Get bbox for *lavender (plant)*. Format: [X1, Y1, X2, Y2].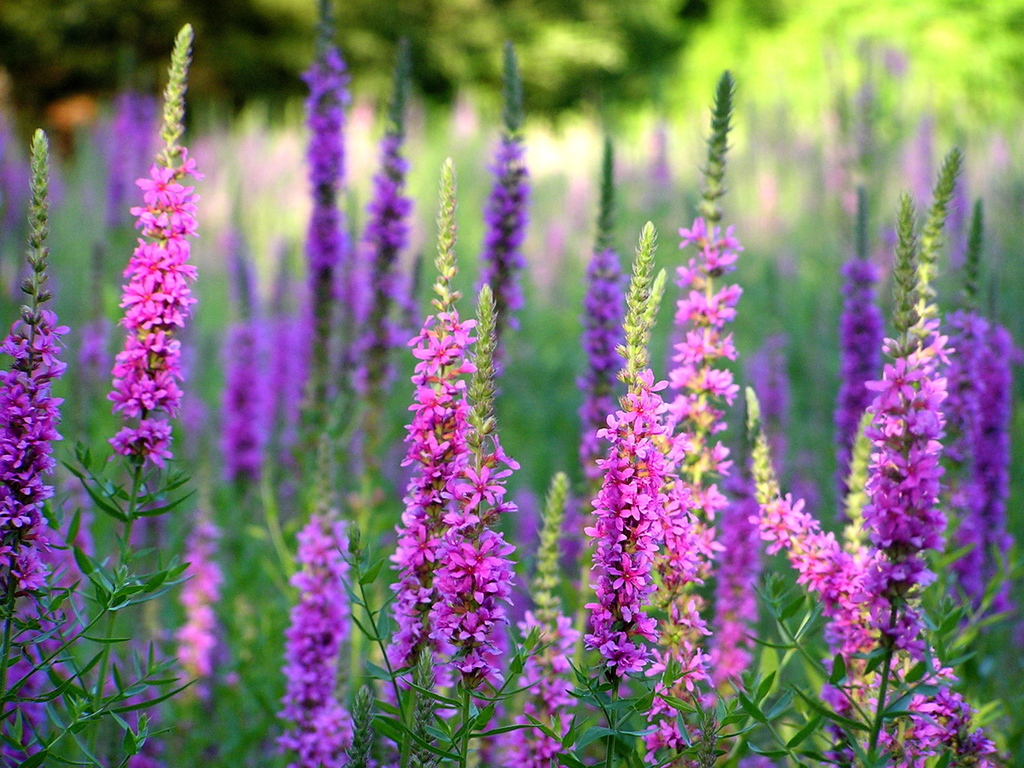
[621, 67, 739, 767].
